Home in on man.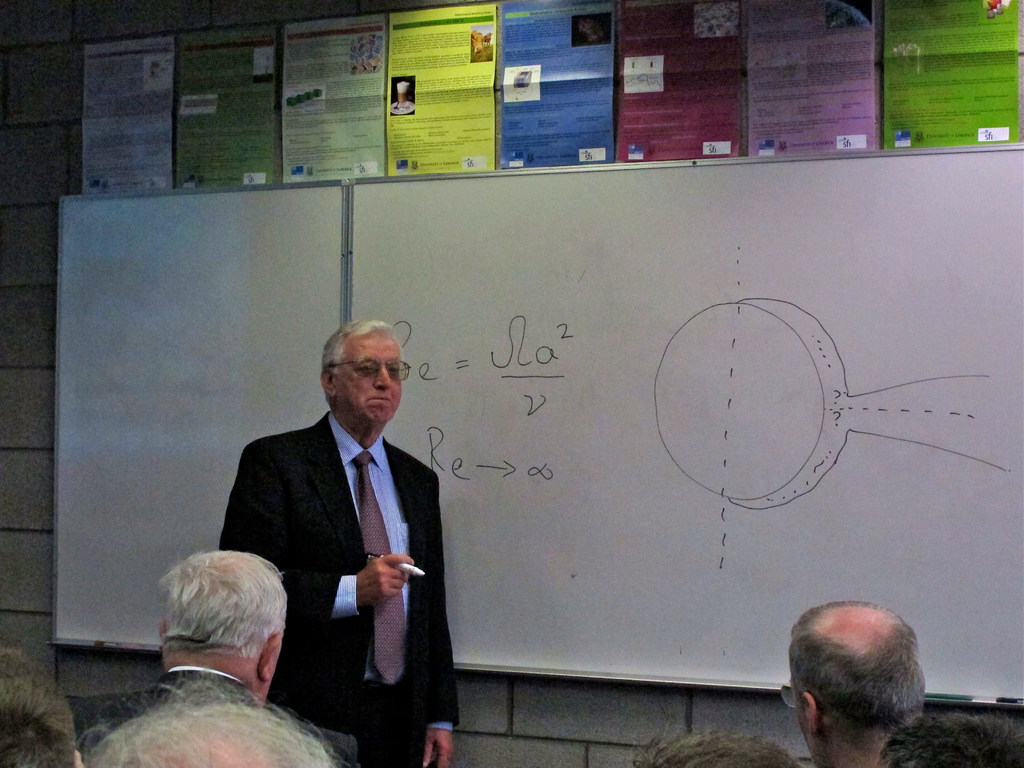
Homed in at pyautogui.locateOnScreen(225, 316, 454, 747).
